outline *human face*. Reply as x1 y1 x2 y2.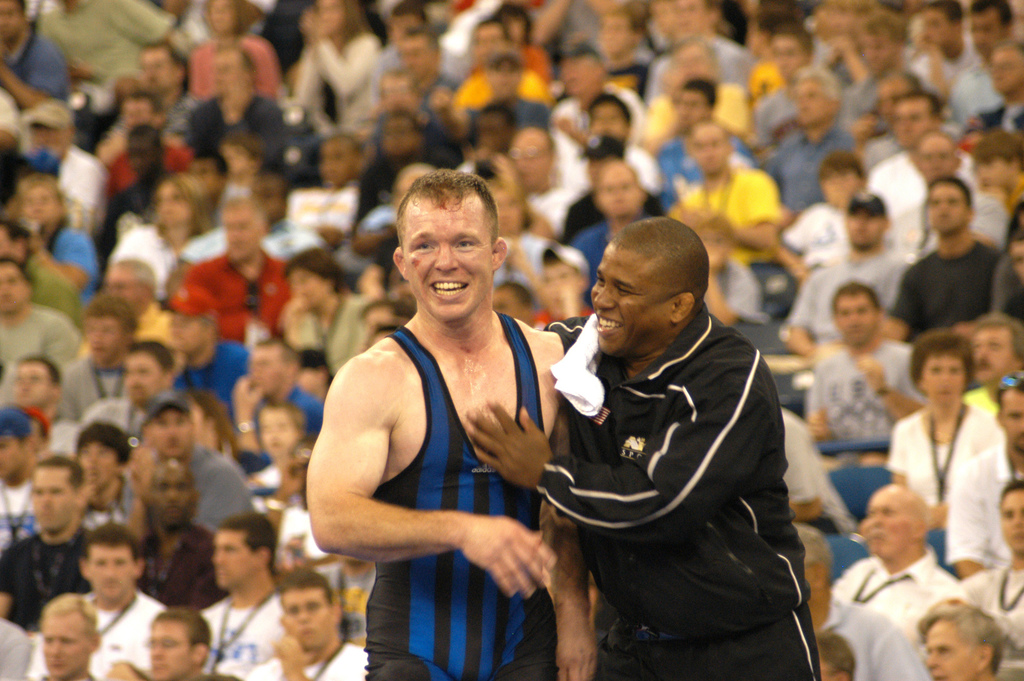
32 464 76 529.
